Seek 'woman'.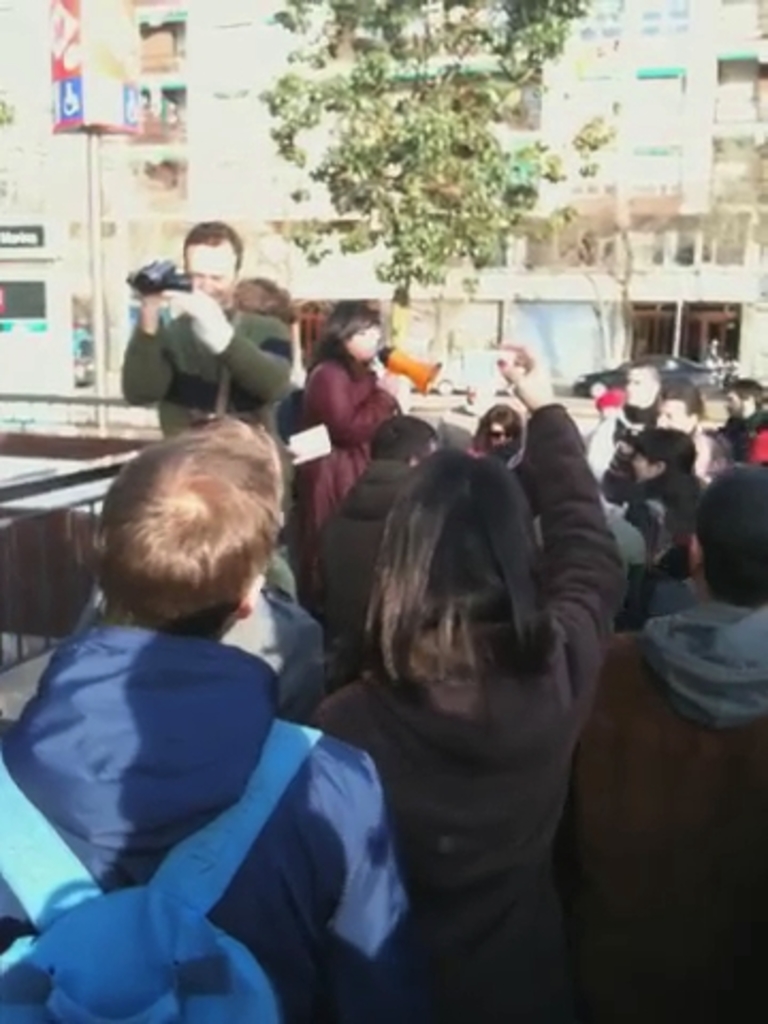
box(625, 429, 706, 565).
